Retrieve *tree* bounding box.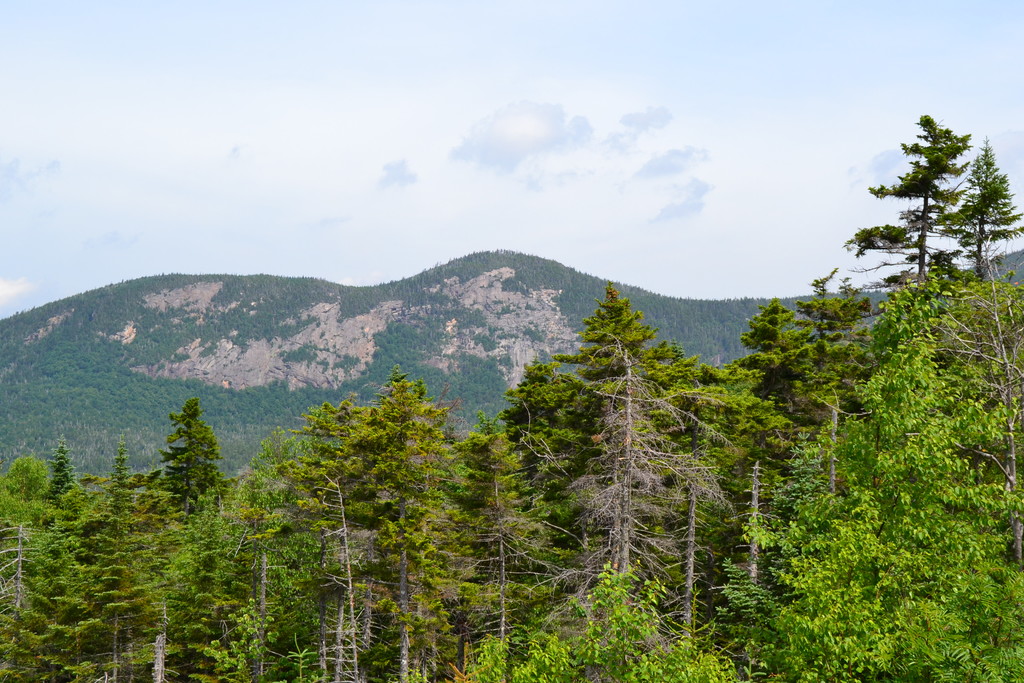
Bounding box: [657,349,744,682].
